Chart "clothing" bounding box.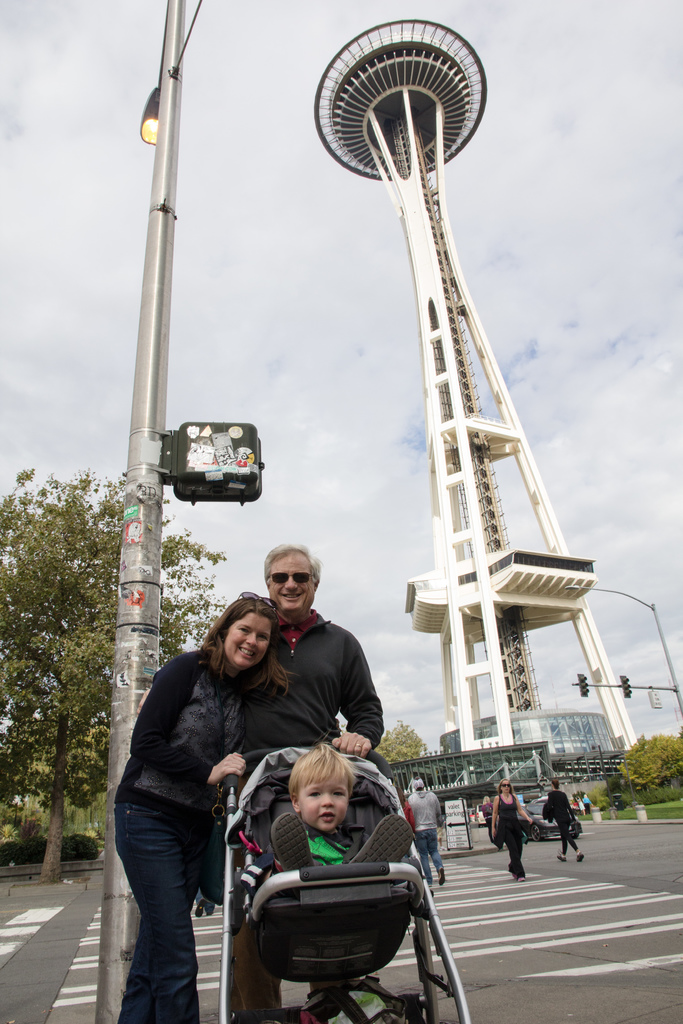
Charted: (left=235, top=606, right=381, bottom=774).
